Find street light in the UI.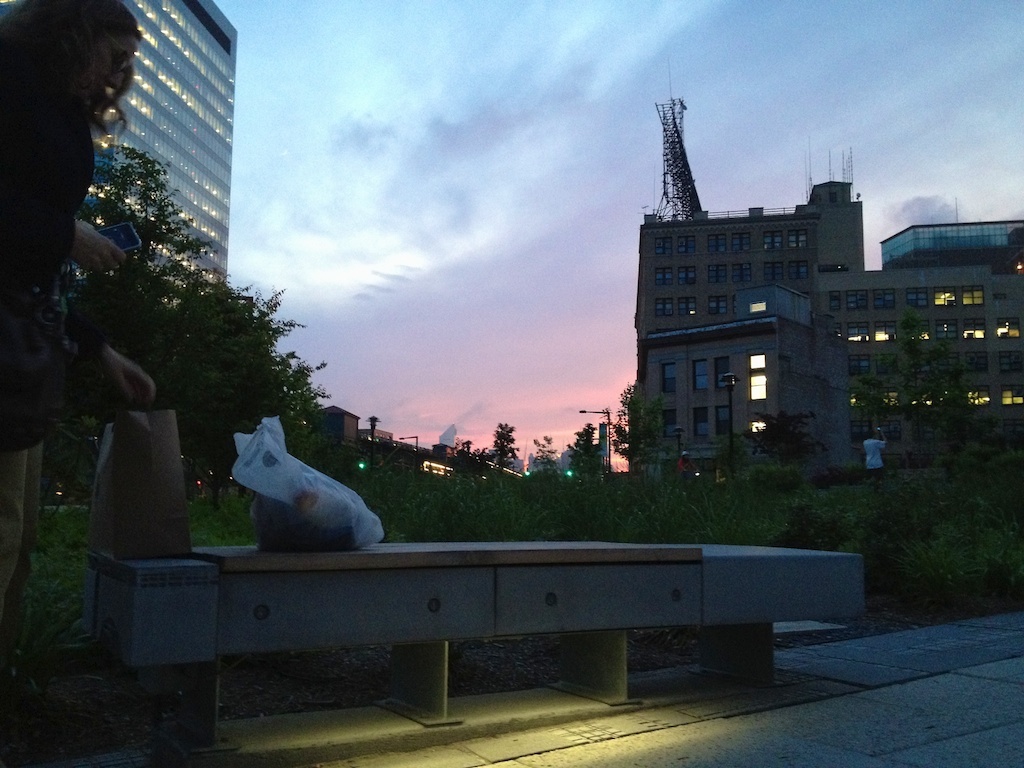
UI element at [673,426,688,457].
